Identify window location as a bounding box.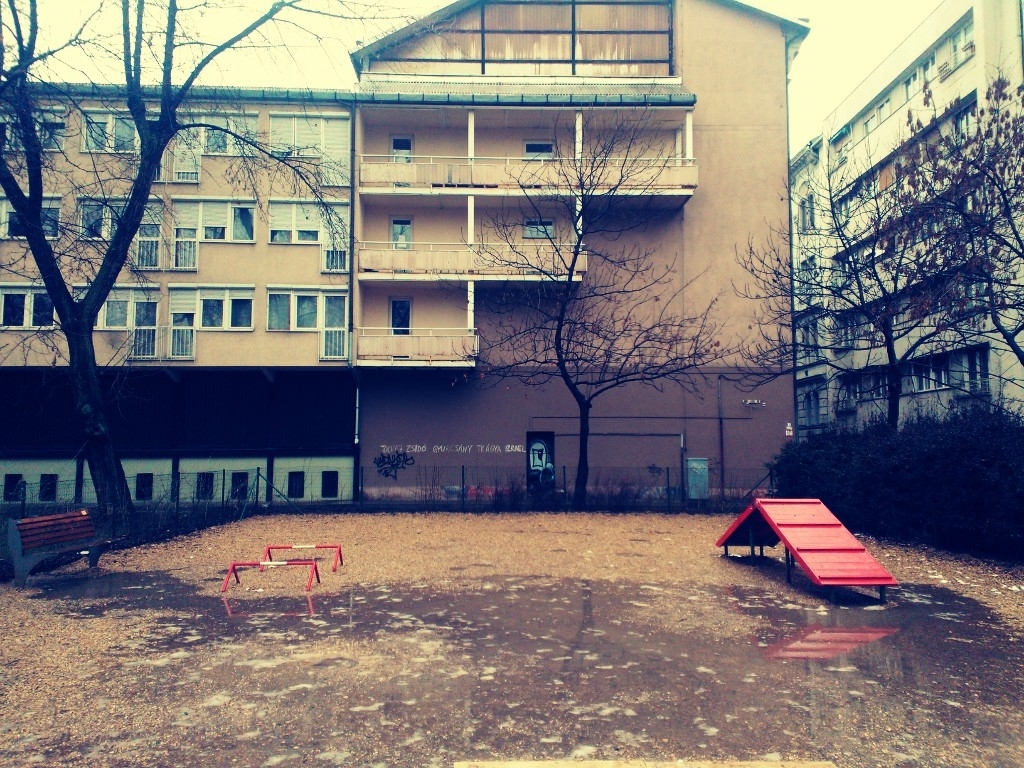
bbox(796, 323, 821, 366).
